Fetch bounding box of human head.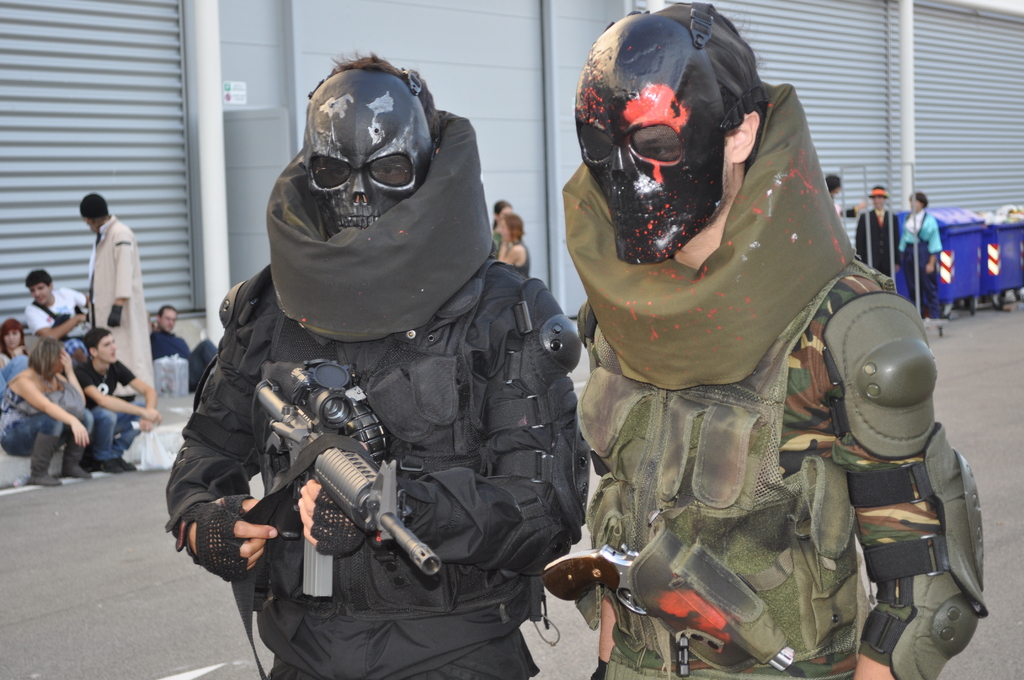
Bbox: (left=24, top=270, right=52, bottom=302).
